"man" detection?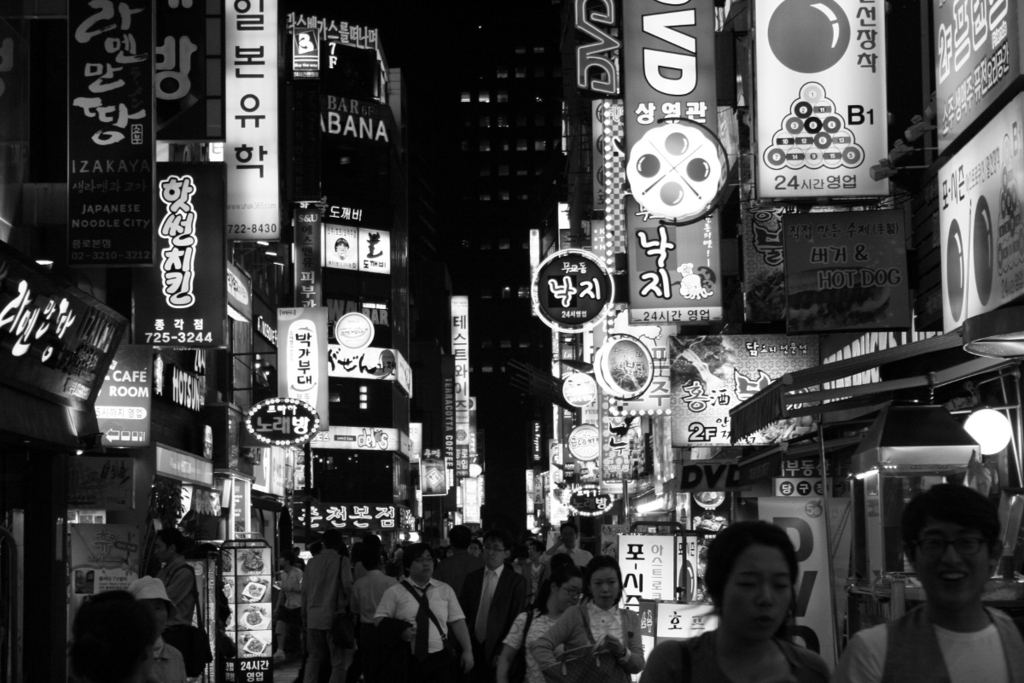
(452,523,526,664)
